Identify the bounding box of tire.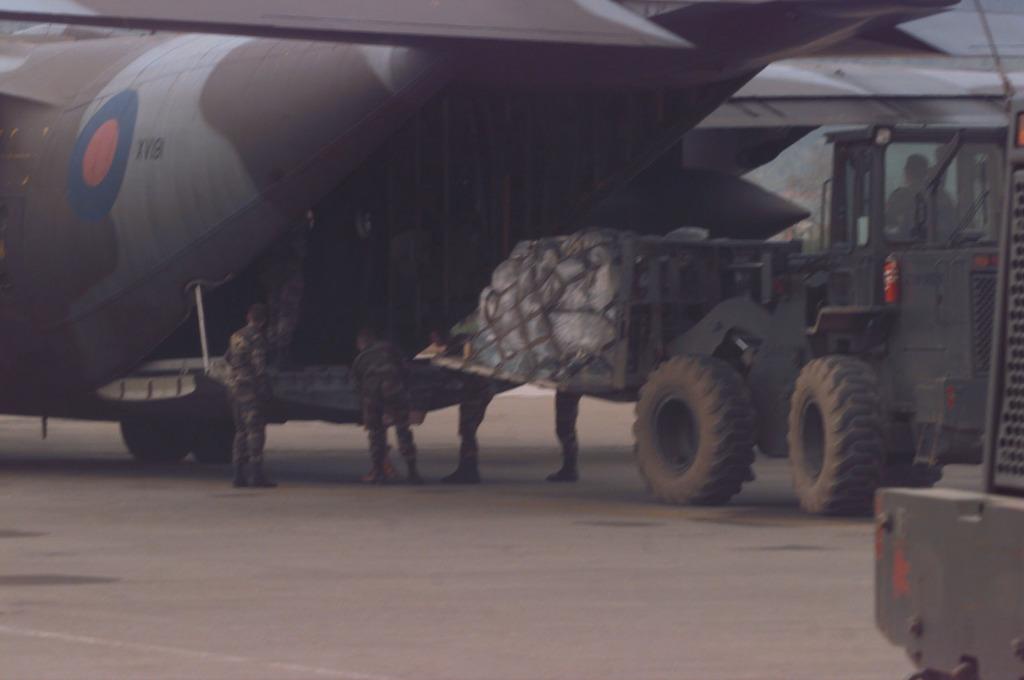
region(191, 423, 240, 462).
